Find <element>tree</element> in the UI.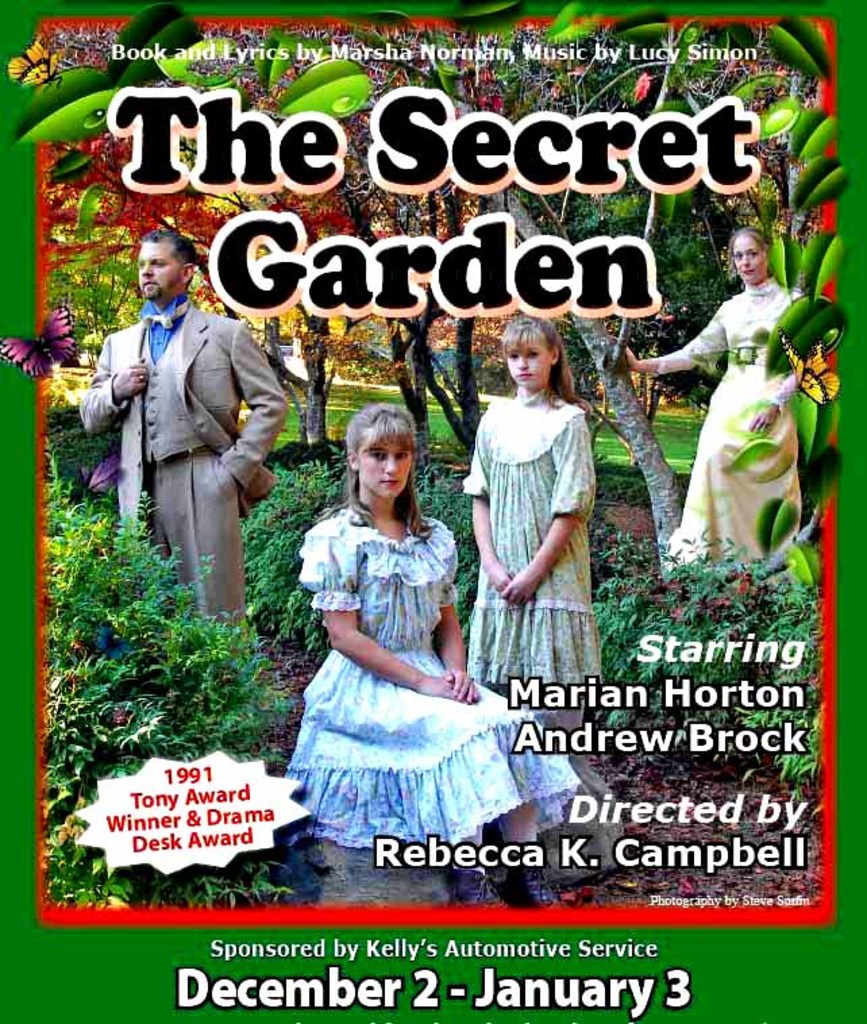
UI element at [x1=428, y1=32, x2=801, y2=571].
